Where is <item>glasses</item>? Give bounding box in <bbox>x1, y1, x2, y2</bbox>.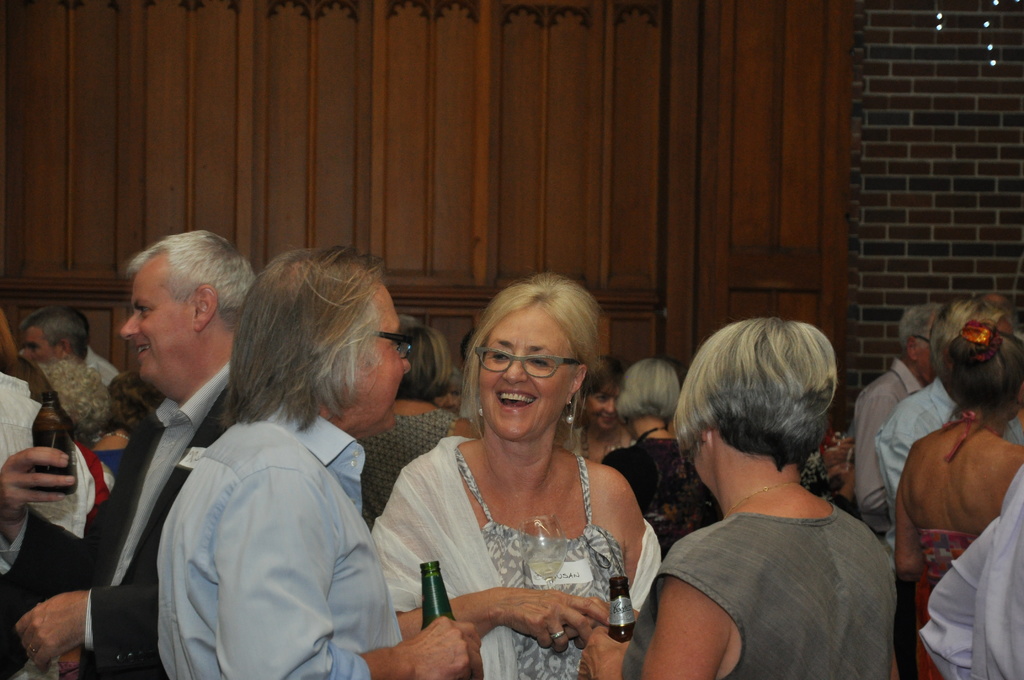
<bbox>481, 351, 610, 395</bbox>.
